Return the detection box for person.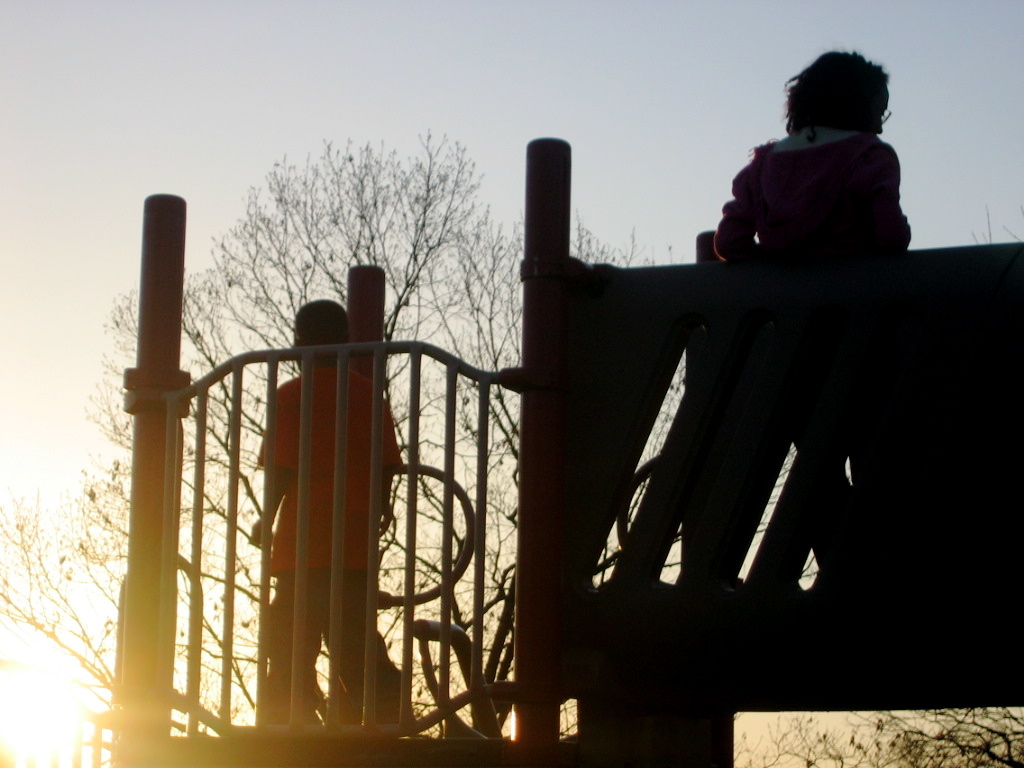
710/47/920/598.
